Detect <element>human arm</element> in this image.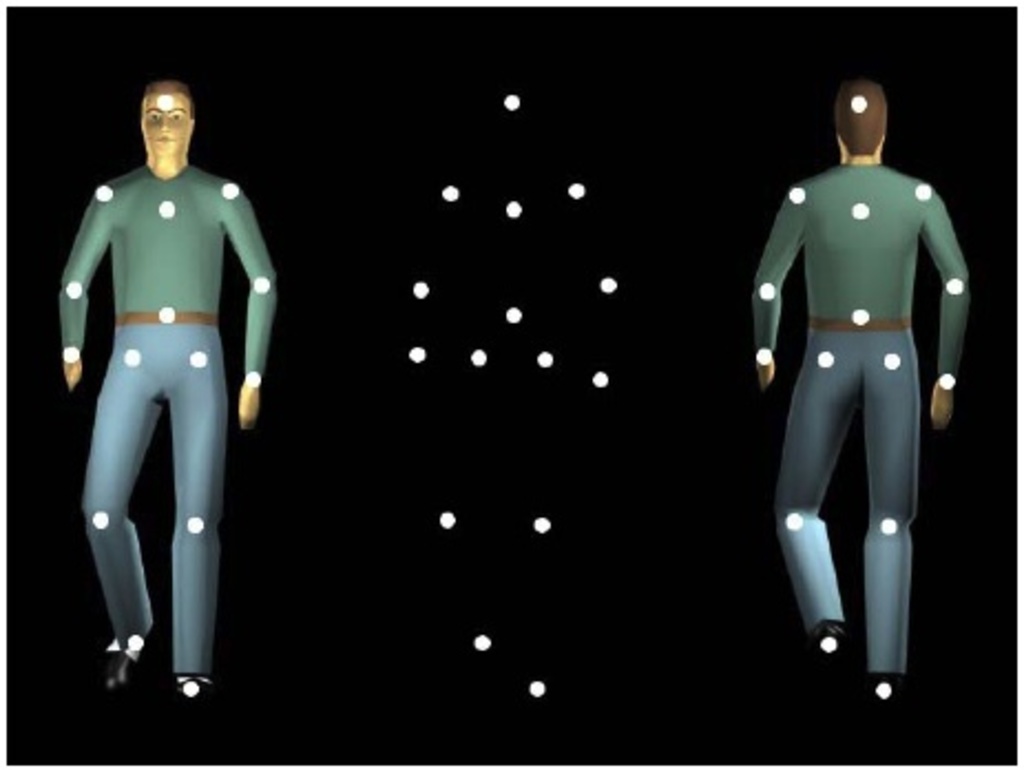
Detection: region(920, 188, 982, 429).
